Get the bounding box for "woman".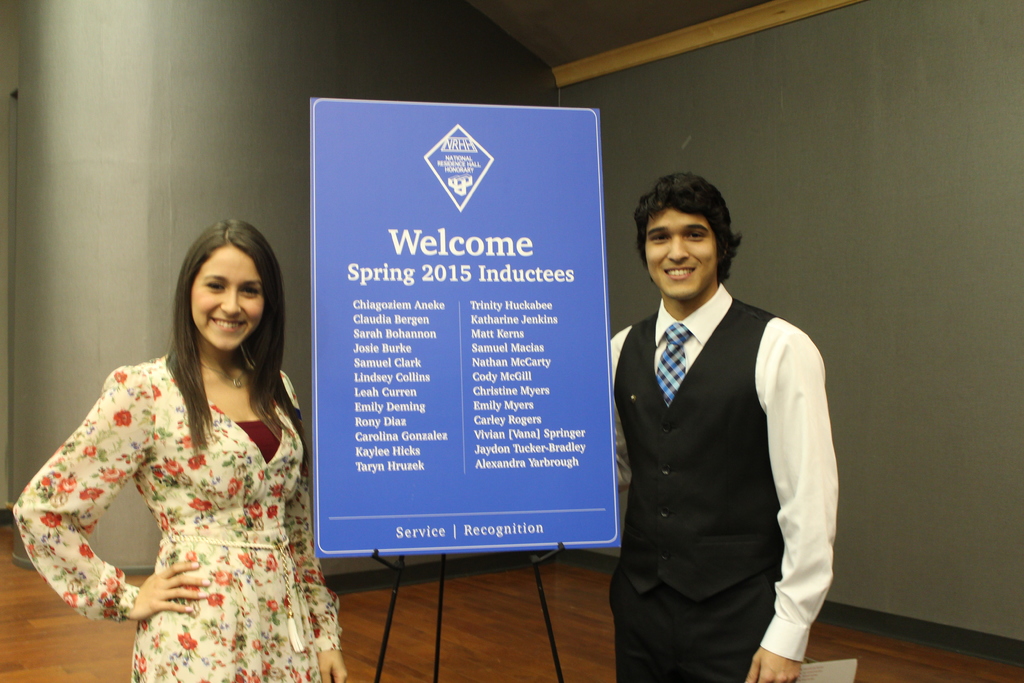
bbox=[15, 220, 351, 682].
